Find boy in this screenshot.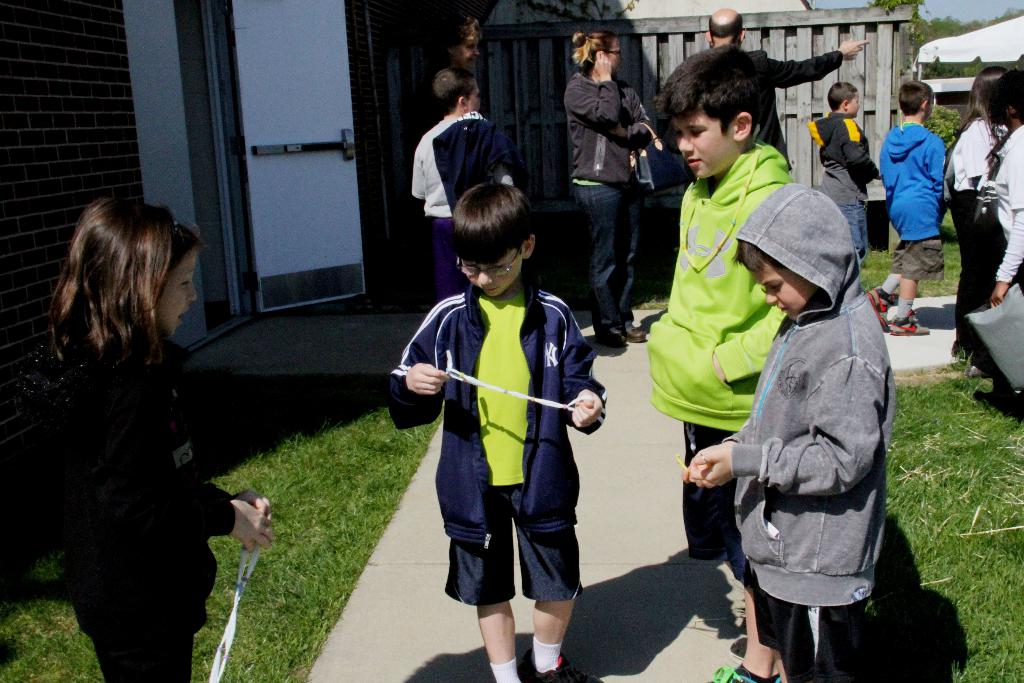
The bounding box for boy is x1=648, y1=45, x2=794, y2=625.
